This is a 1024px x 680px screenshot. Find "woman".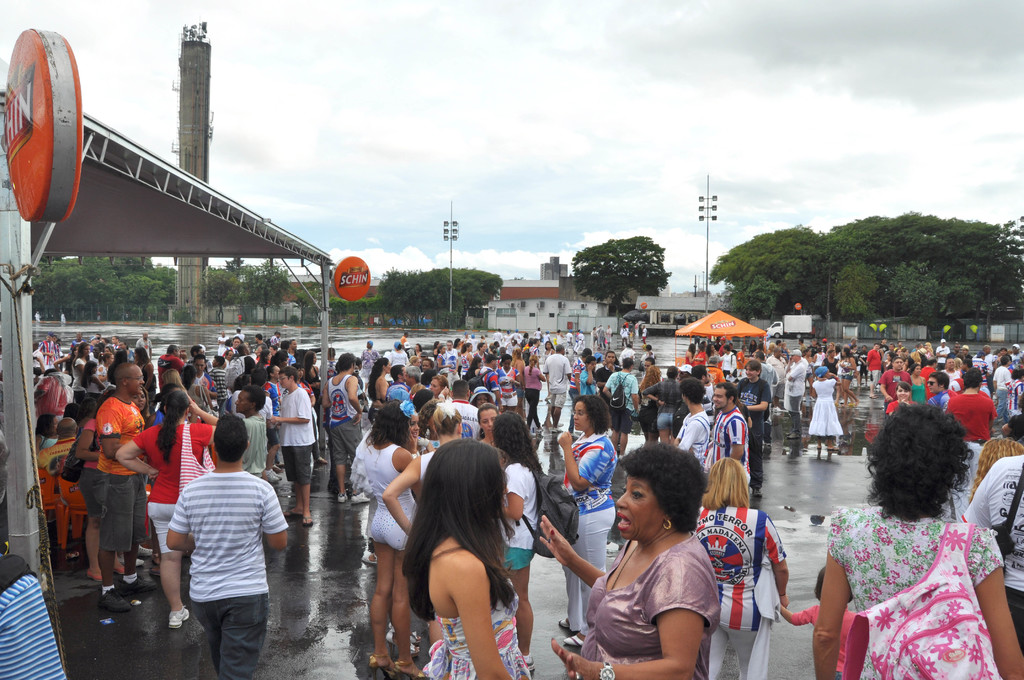
Bounding box: 521,354,543,430.
